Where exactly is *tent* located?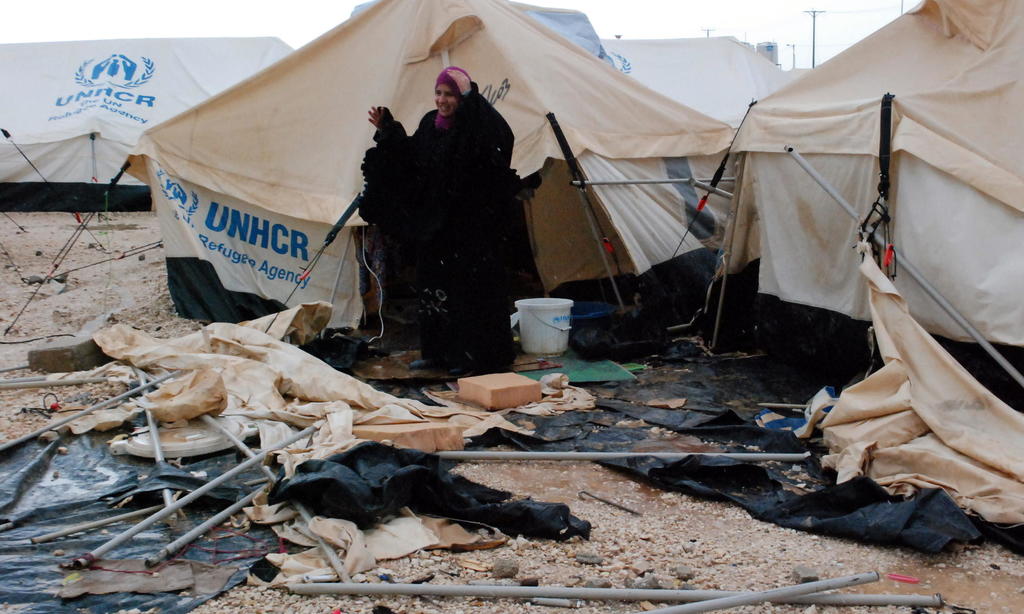
Its bounding box is x1=700, y1=0, x2=1023, y2=499.
